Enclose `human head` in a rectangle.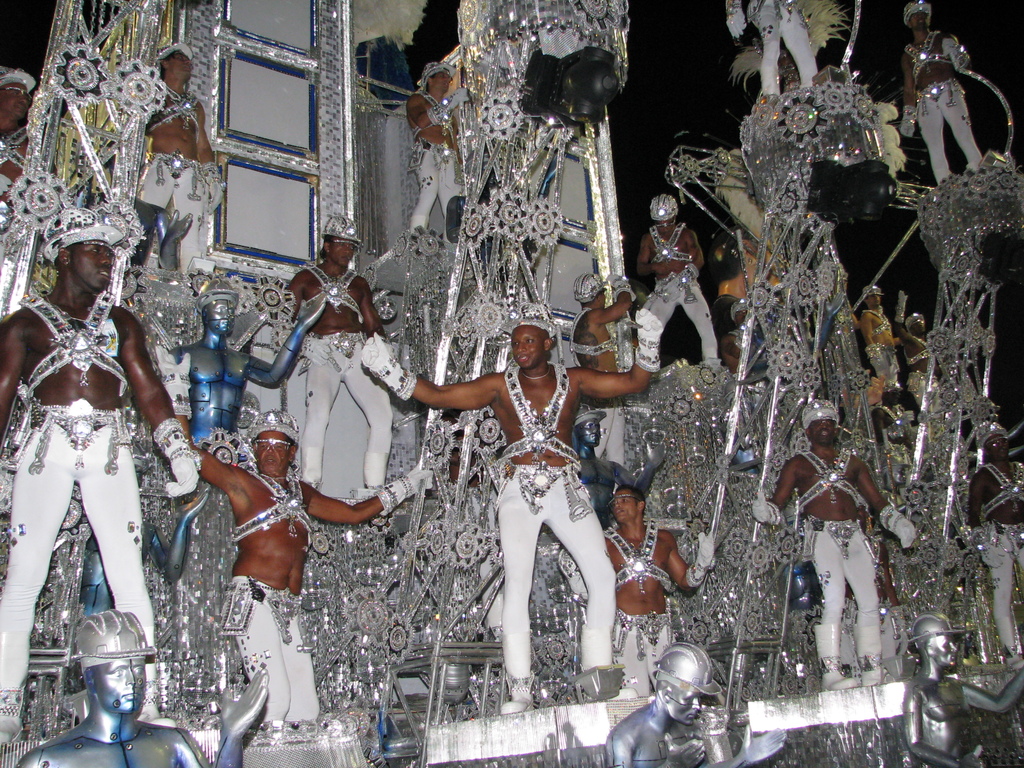
Rect(572, 273, 609, 309).
